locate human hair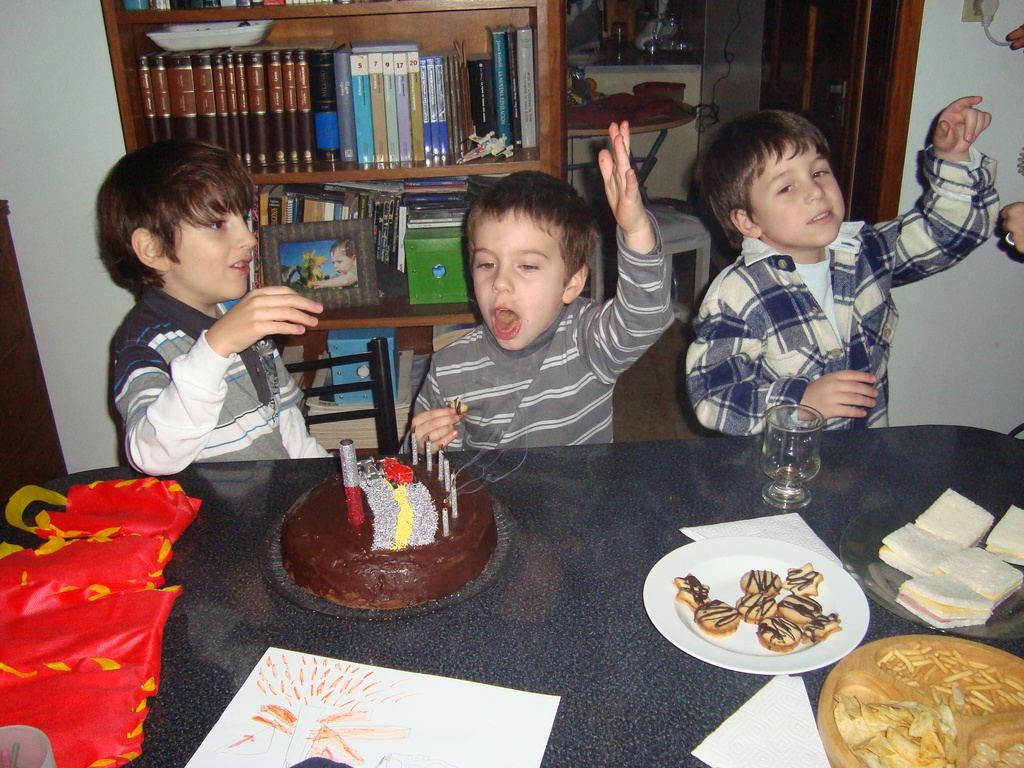
{"left": 461, "top": 170, "right": 599, "bottom": 290}
